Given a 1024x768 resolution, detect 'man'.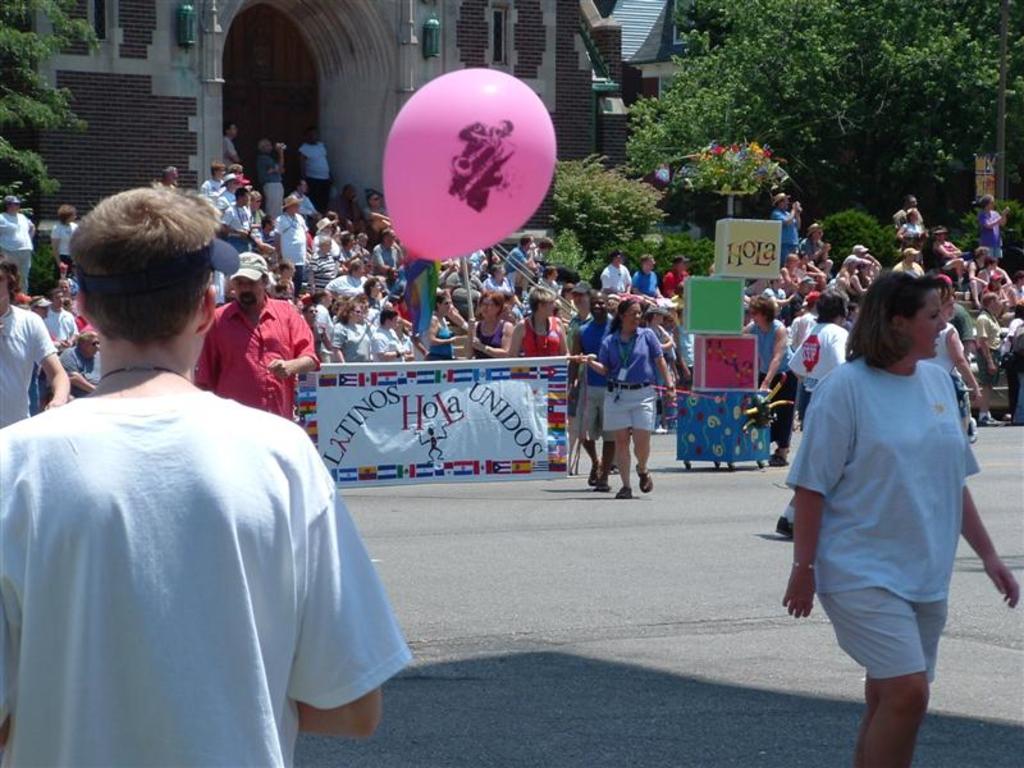
40, 283, 76, 352.
